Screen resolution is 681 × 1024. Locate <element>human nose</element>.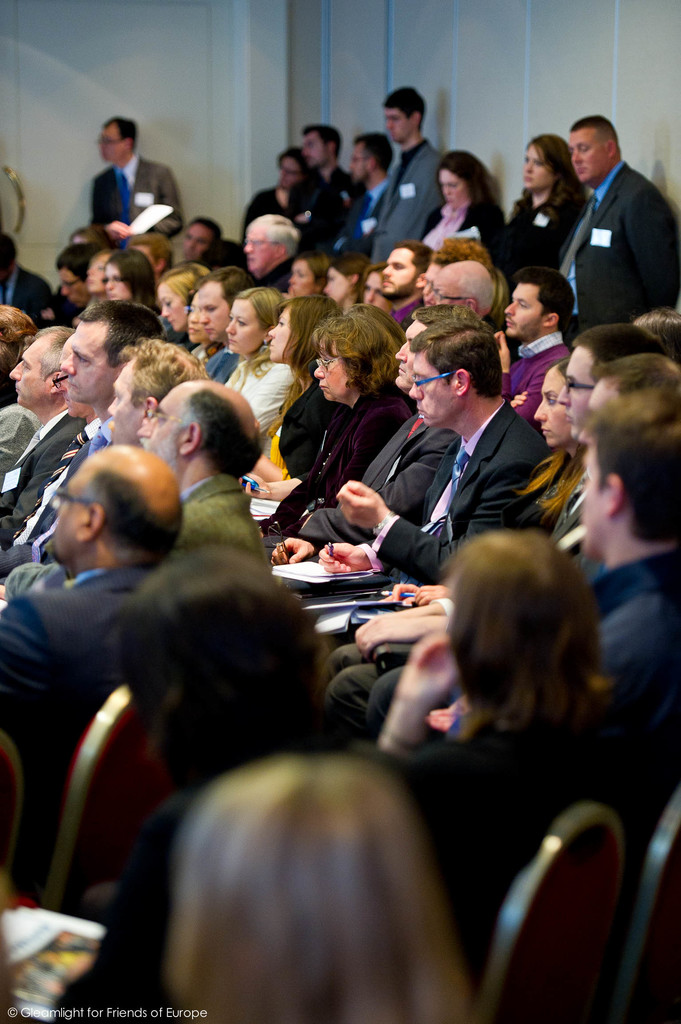
region(62, 354, 76, 375).
